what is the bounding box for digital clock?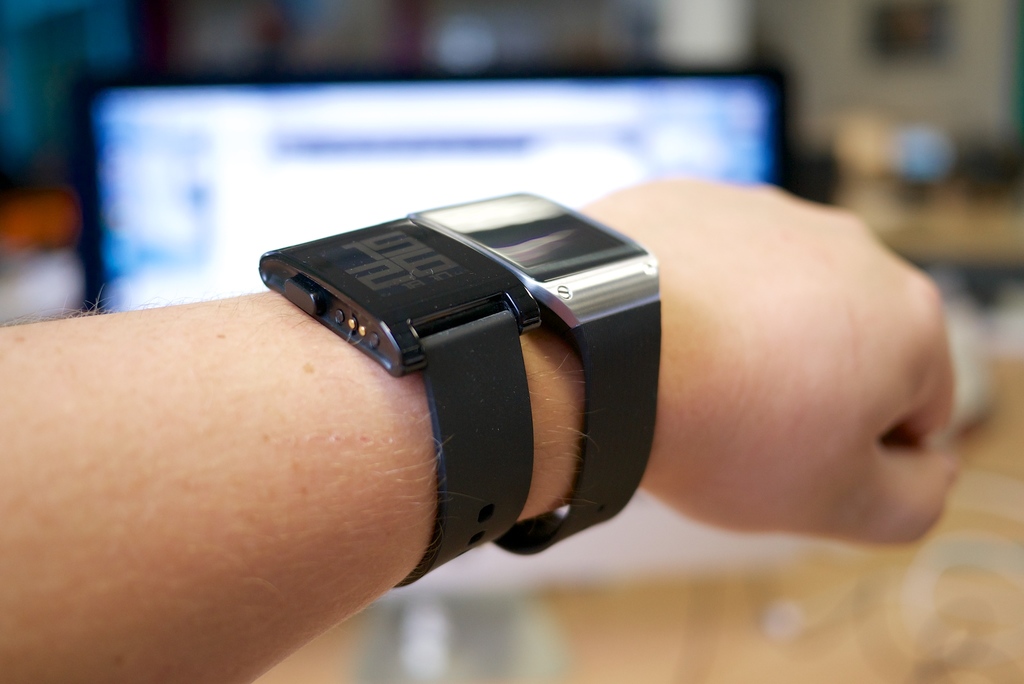
{"x1": 256, "y1": 217, "x2": 542, "y2": 589}.
